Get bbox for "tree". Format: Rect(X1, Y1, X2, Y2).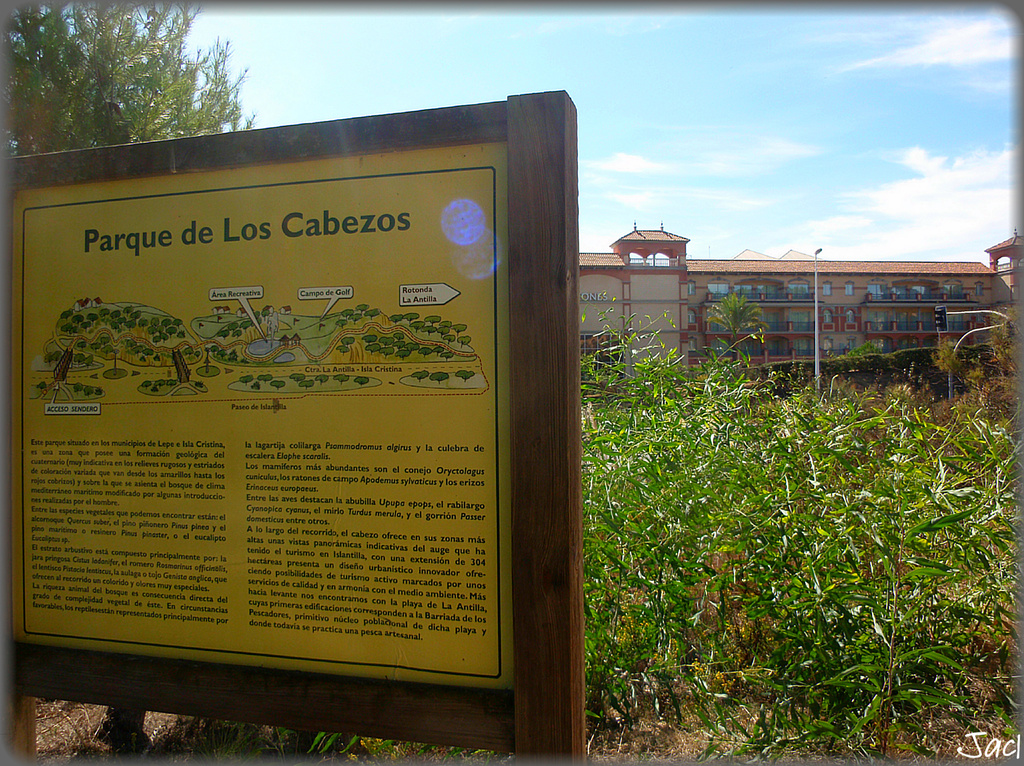
Rect(369, 312, 381, 314).
